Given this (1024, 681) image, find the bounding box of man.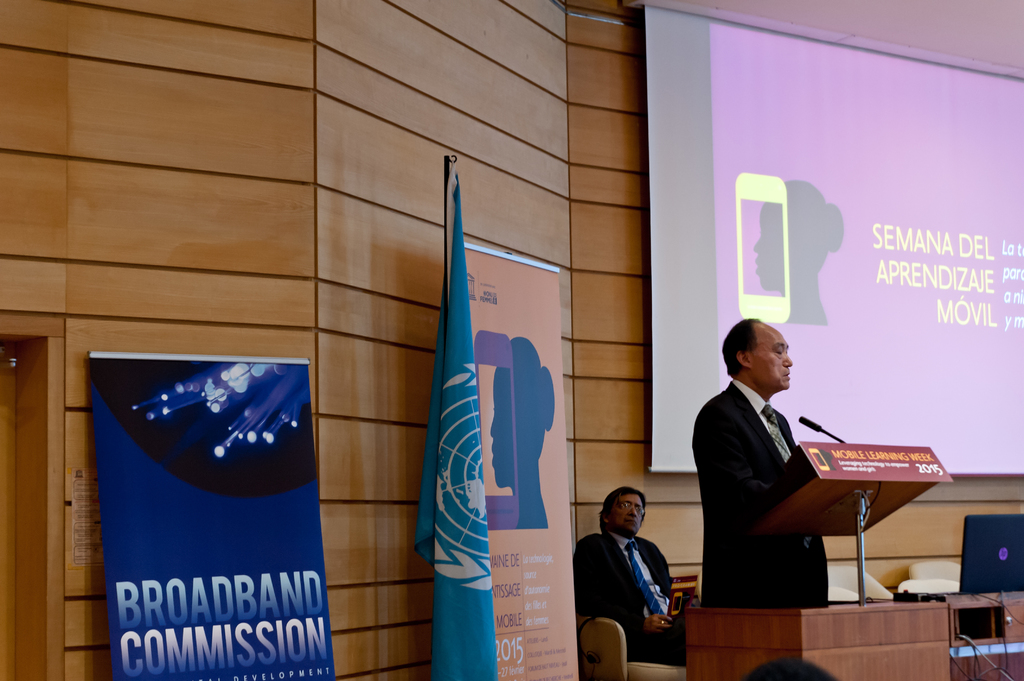
(left=588, top=486, right=698, bottom=657).
